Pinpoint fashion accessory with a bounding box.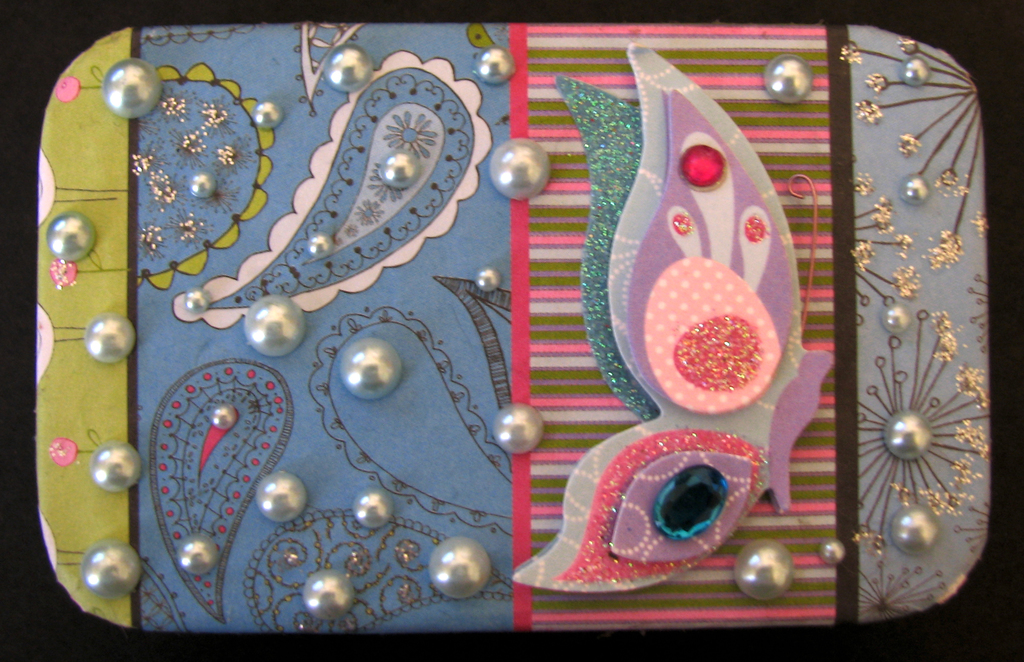
select_region(248, 99, 281, 131).
